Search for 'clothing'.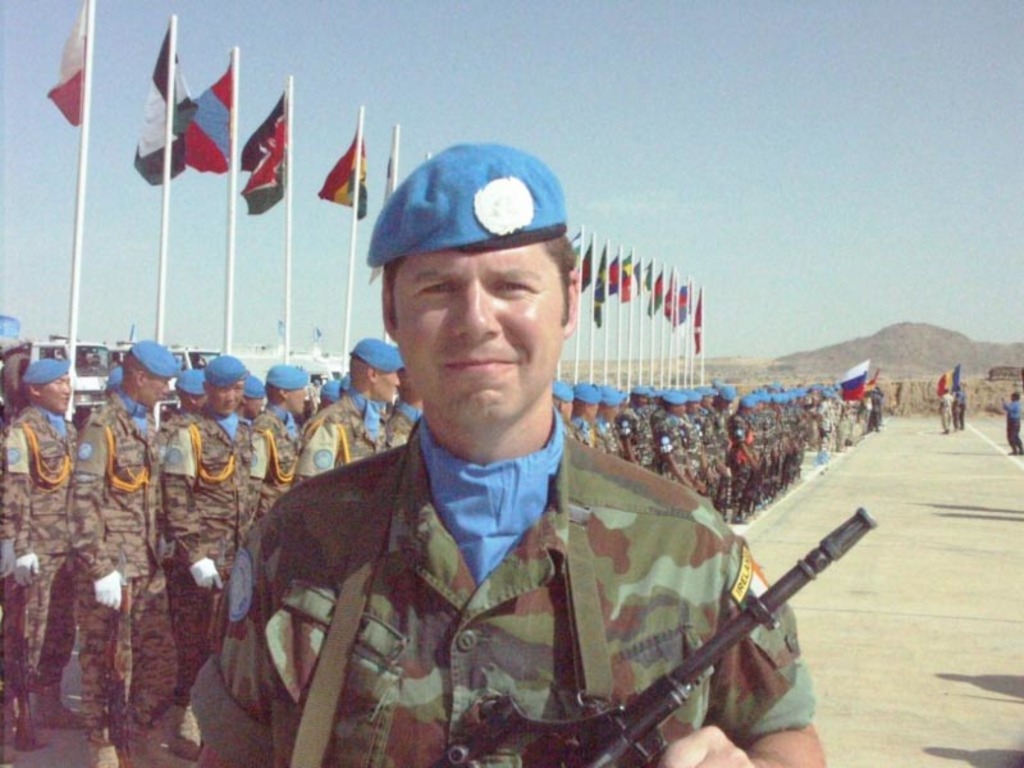
Found at (left=961, top=392, right=965, bottom=424).
